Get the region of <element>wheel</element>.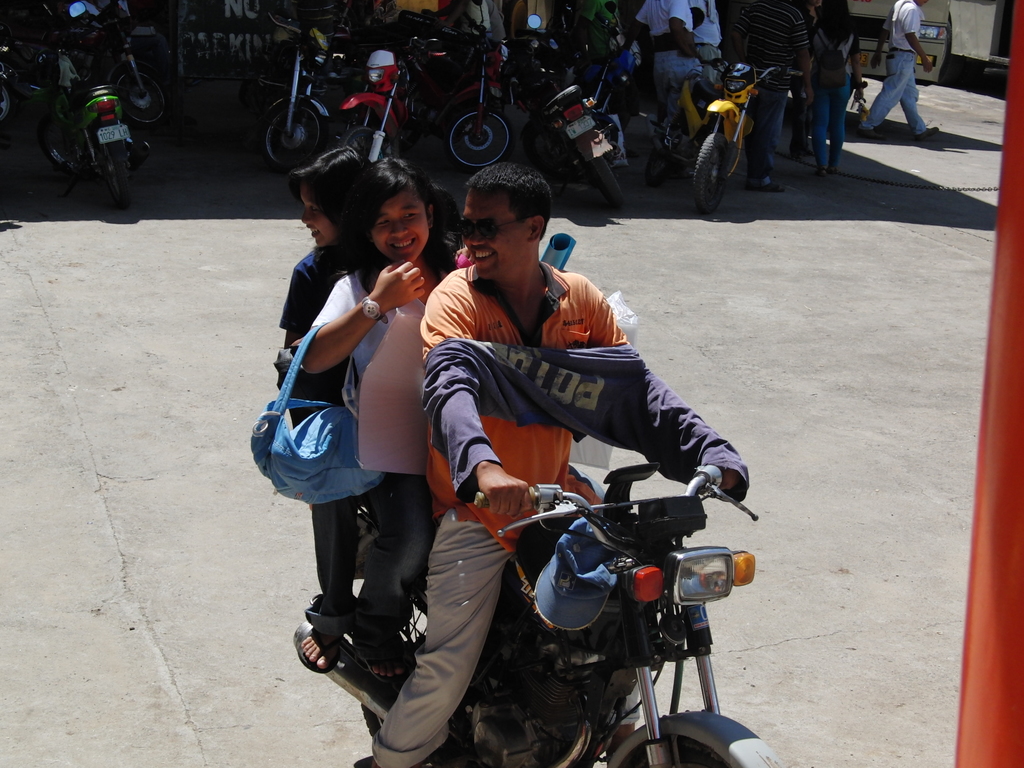
(102,159,132,213).
